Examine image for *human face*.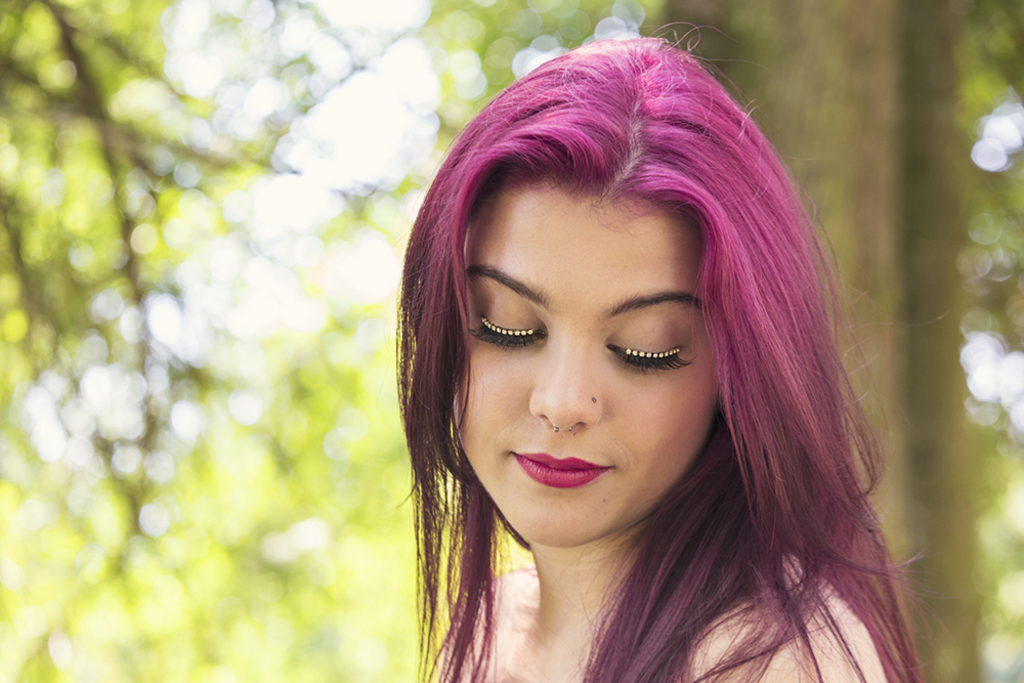
Examination result: pyautogui.locateOnScreen(447, 198, 717, 554).
